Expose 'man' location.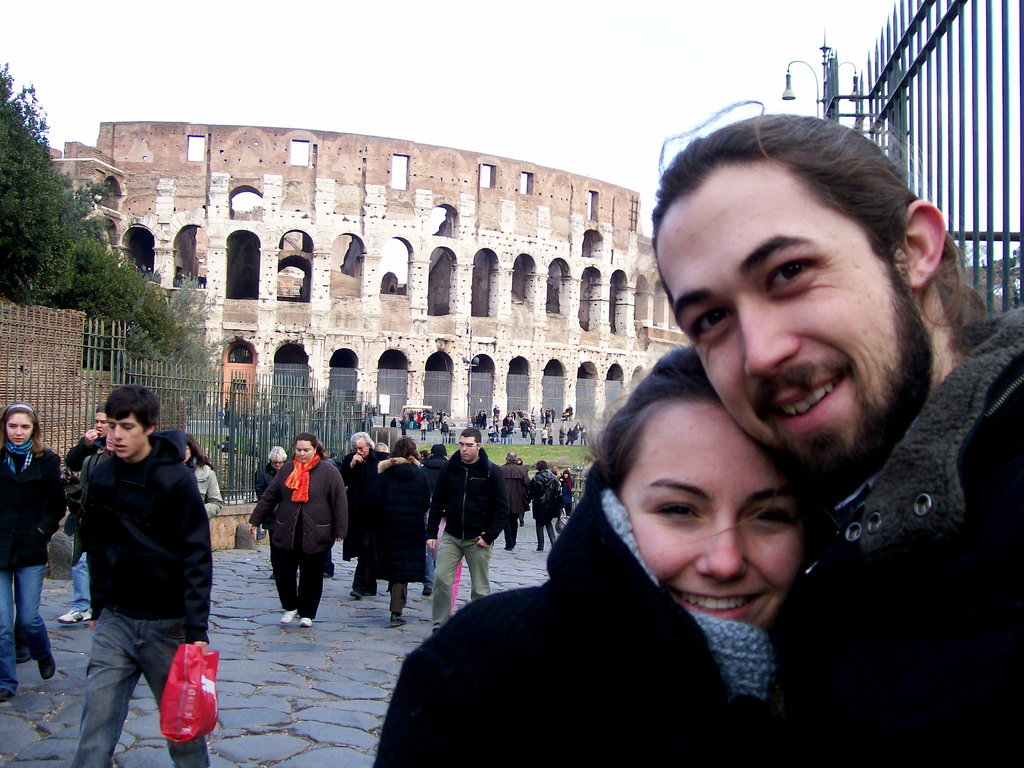
Exposed at left=500, top=451, right=529, bottom=549.
